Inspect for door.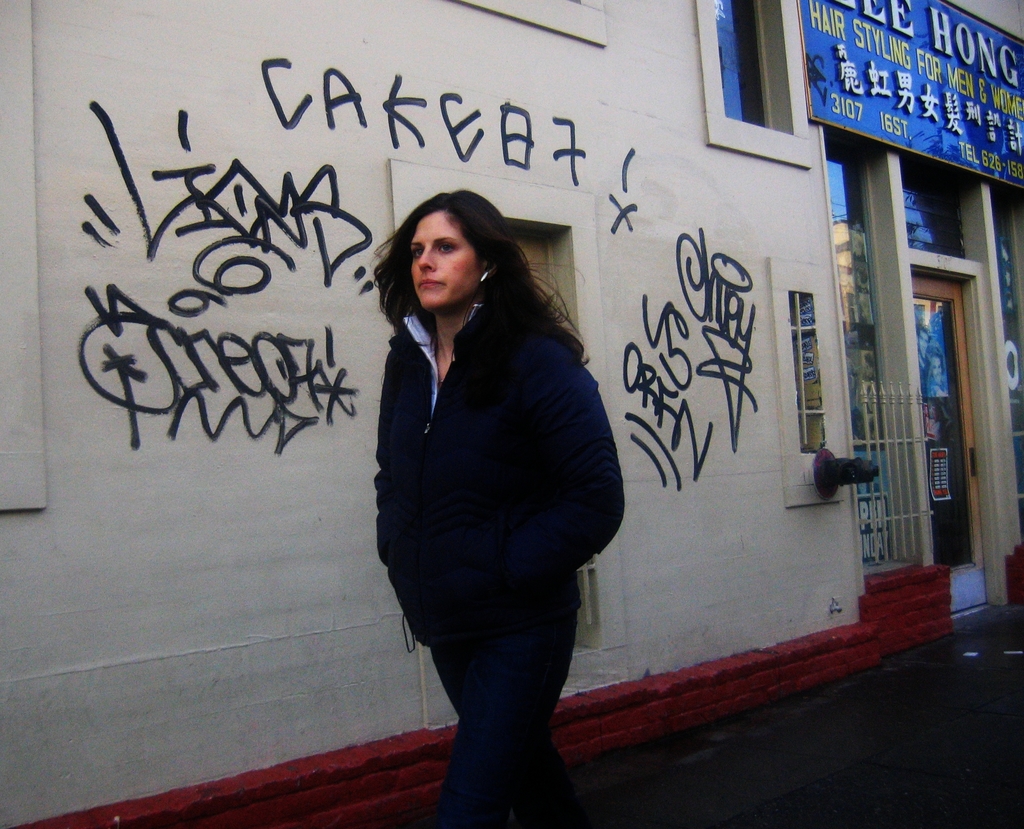
Inspection: 927 280 987 609.
